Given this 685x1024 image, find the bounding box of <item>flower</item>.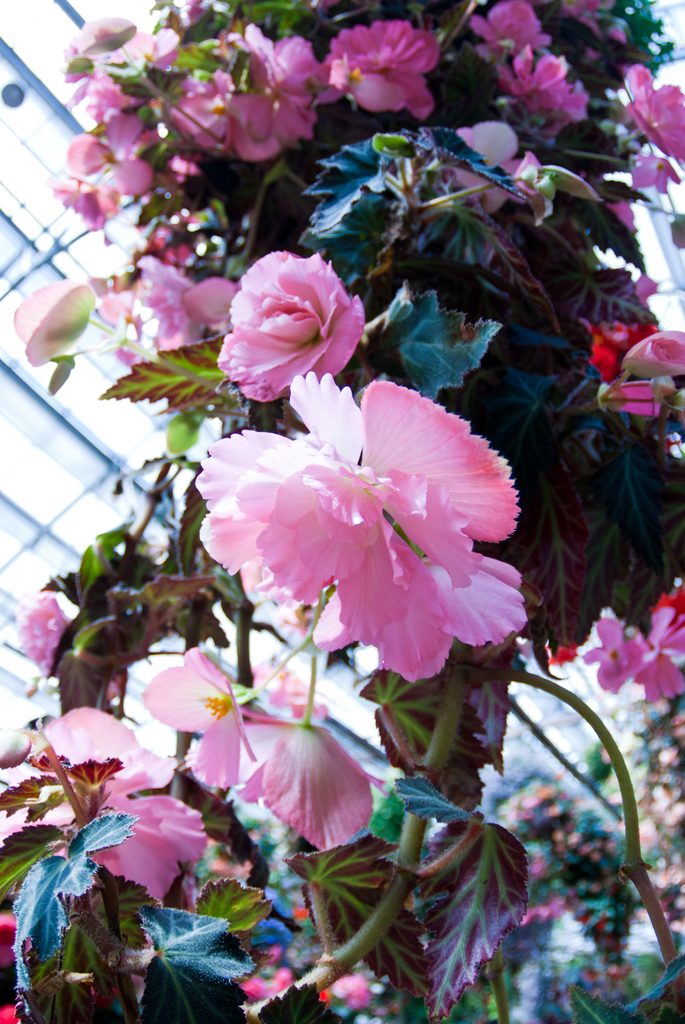
BBox(194, 374, 540, 696).
